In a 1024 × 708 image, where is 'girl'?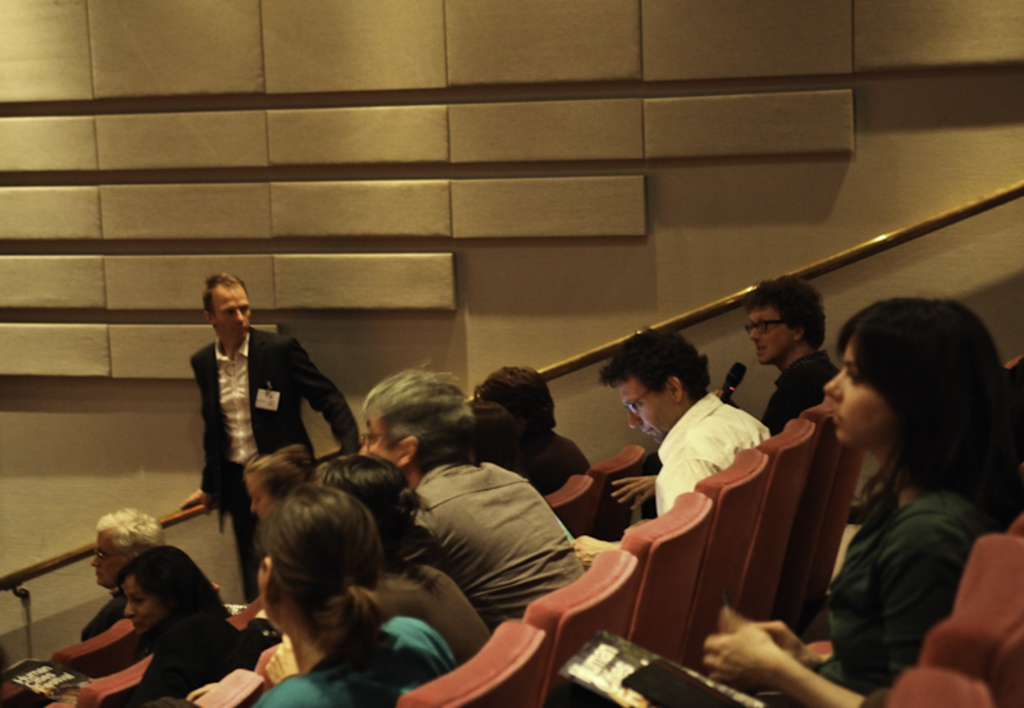
Rect(695, 297, 1006, 707).
